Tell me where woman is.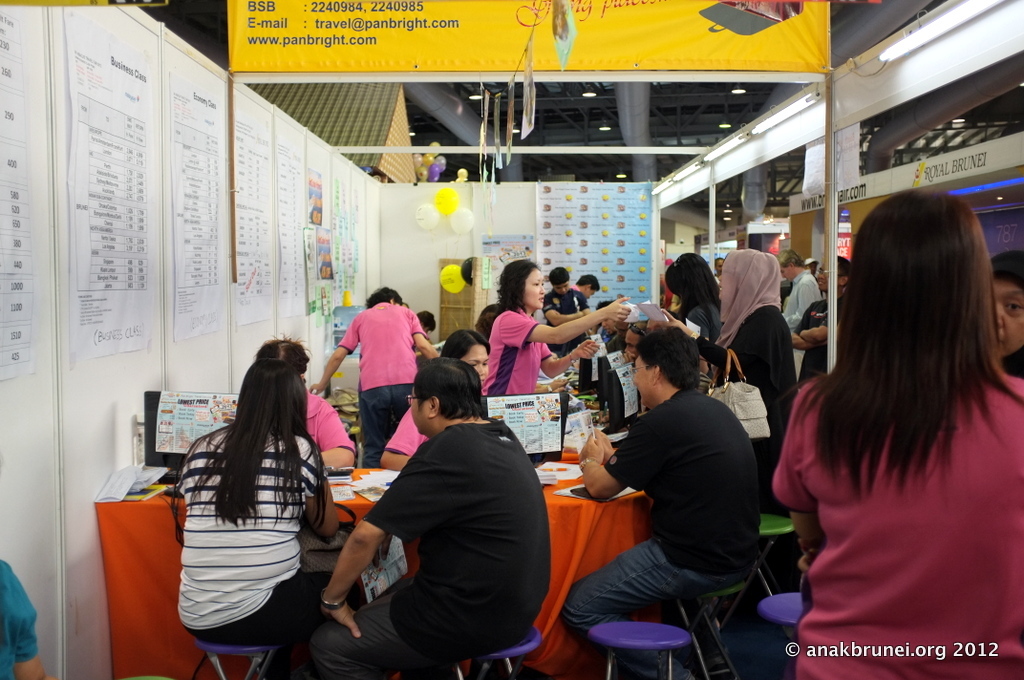
woman is at [152, 326, 329, 669].
